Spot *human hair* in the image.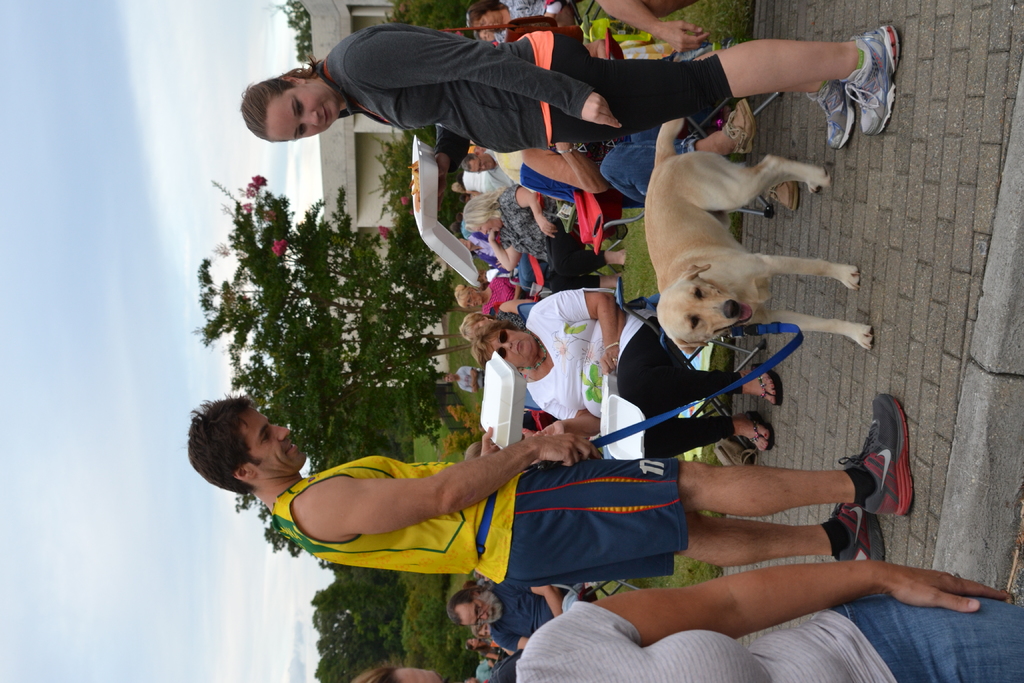
*human hair* found at [x1=444, y1=591, x2=490, y2=633].
